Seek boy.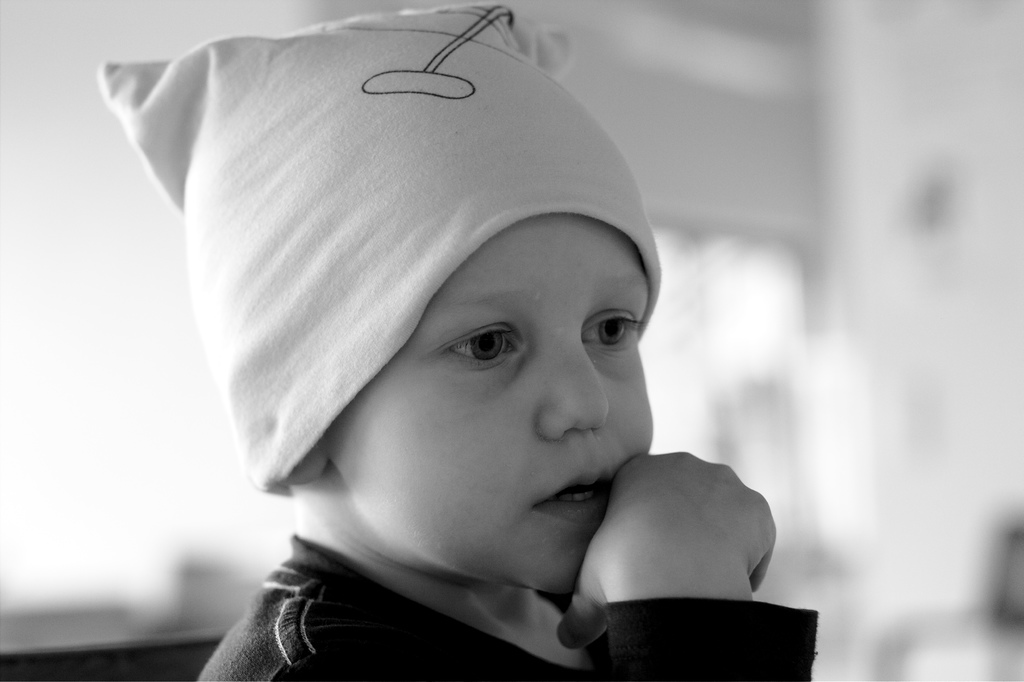
(82,47,766,672).
